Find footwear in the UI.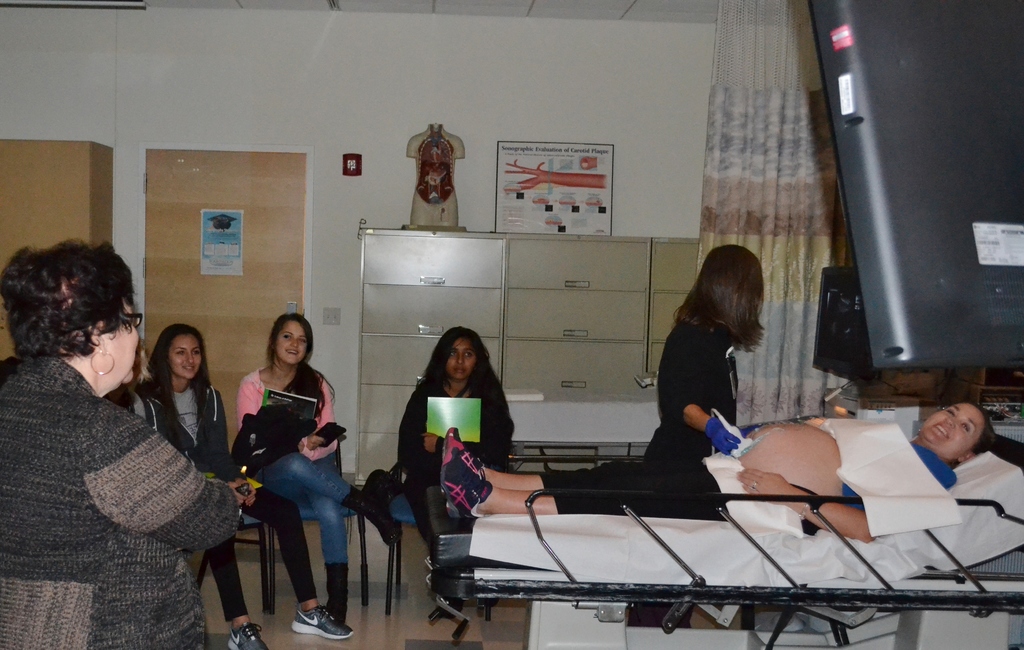
UI element at Rect(439, 421, 488, 485).
